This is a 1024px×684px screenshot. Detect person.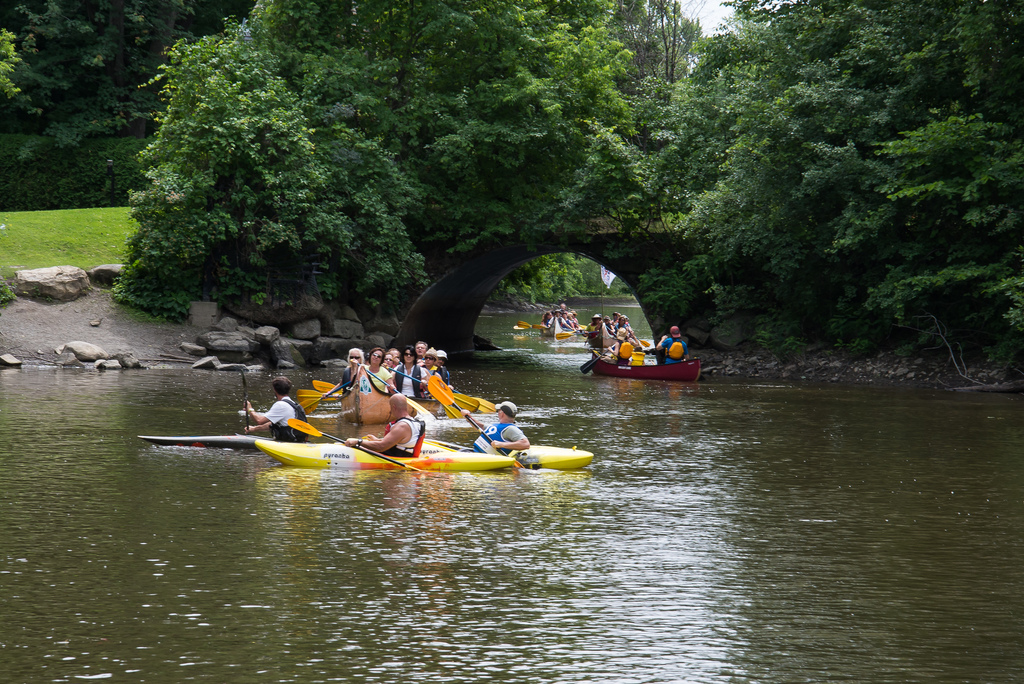
pyautogui.locateOnScreen(365, 346, 394, 384).
